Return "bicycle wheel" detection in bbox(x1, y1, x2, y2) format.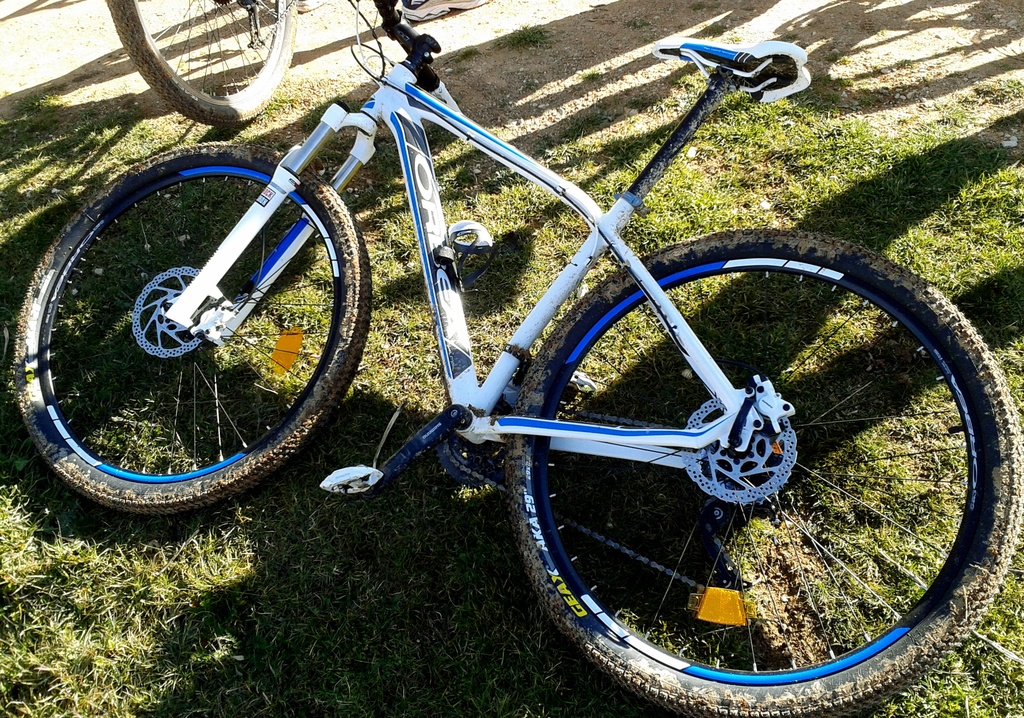
bbox(13, 137, 380, 516).
